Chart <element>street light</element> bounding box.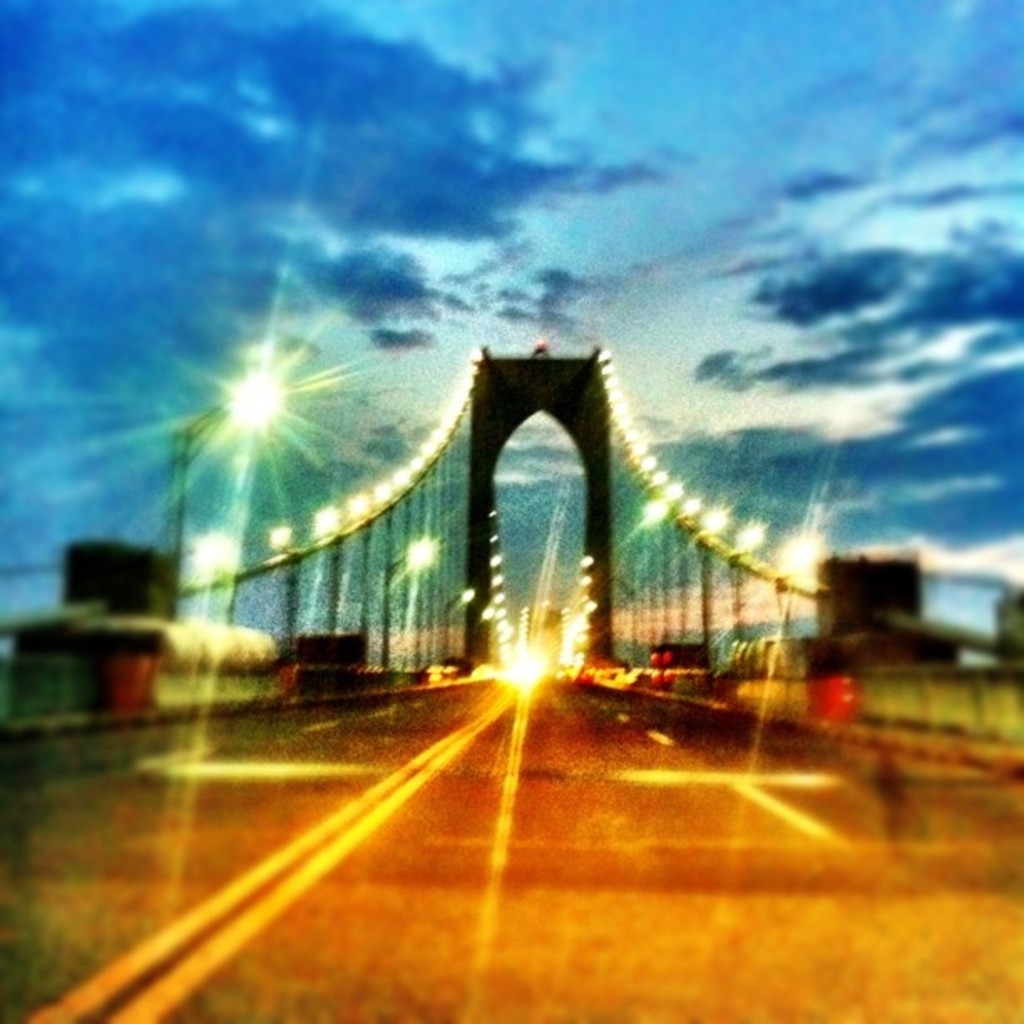
Charted: 179,346,278,622.
